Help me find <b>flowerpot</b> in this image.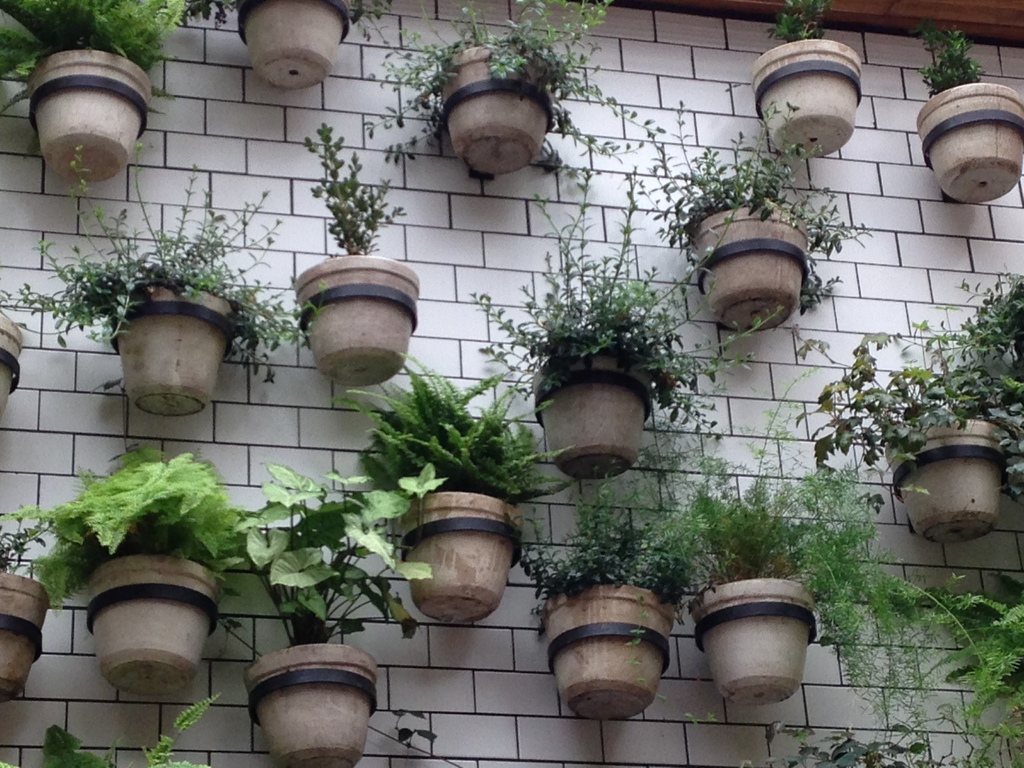
Found it: box(106, 284, 240, 420).
